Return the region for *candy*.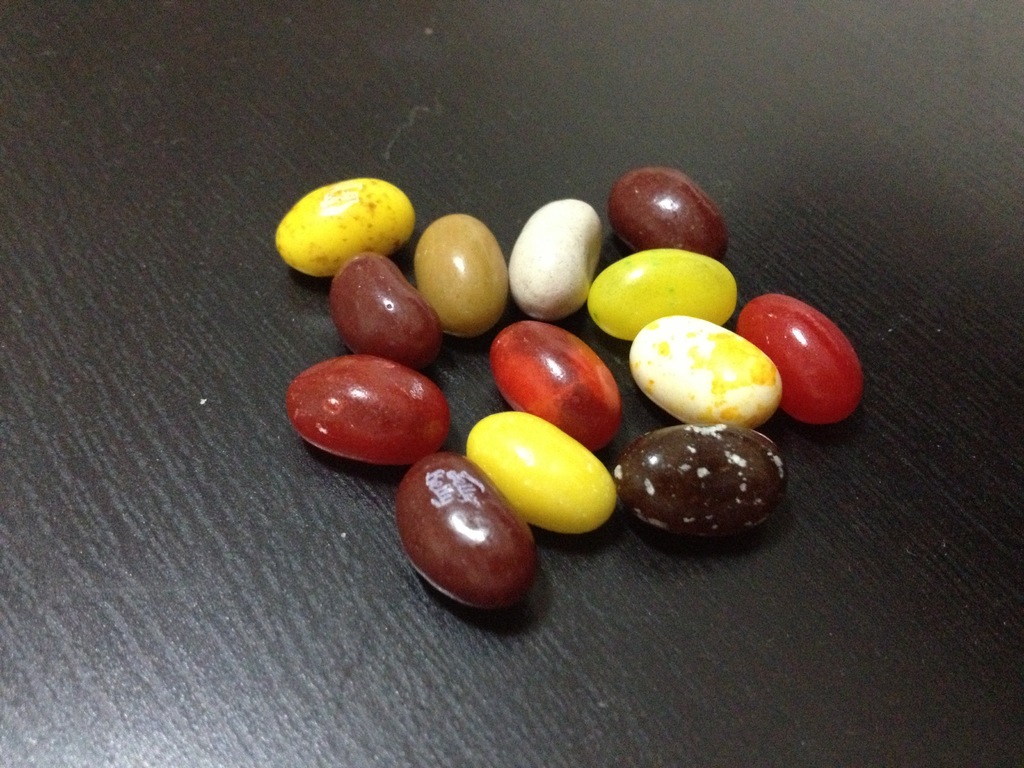
[630, 314, 779, 420].
